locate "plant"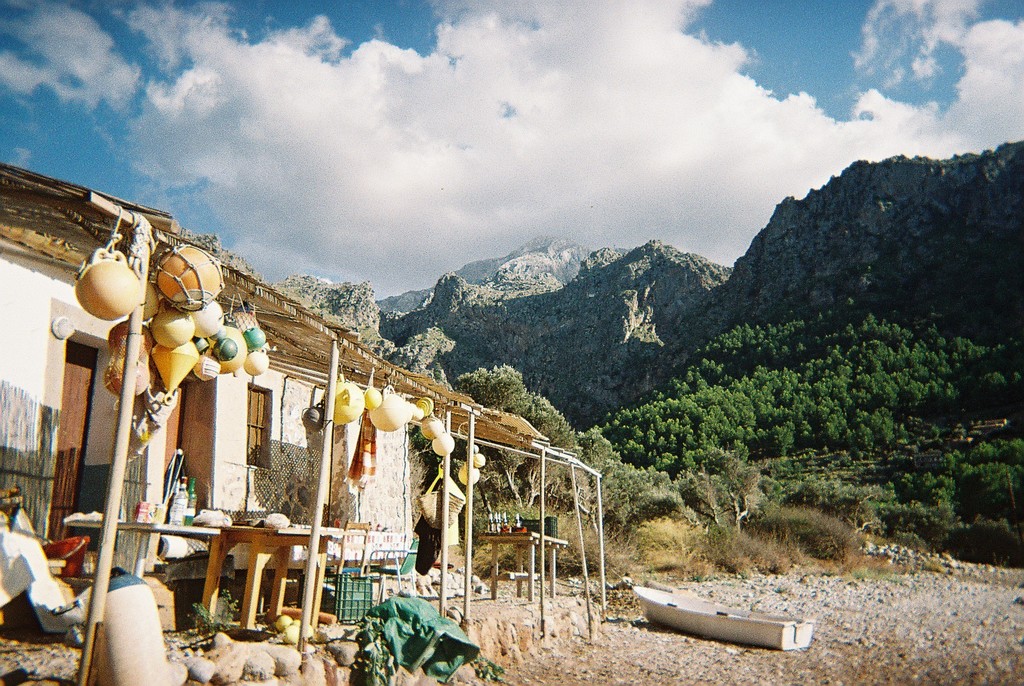
191:587:249:635
